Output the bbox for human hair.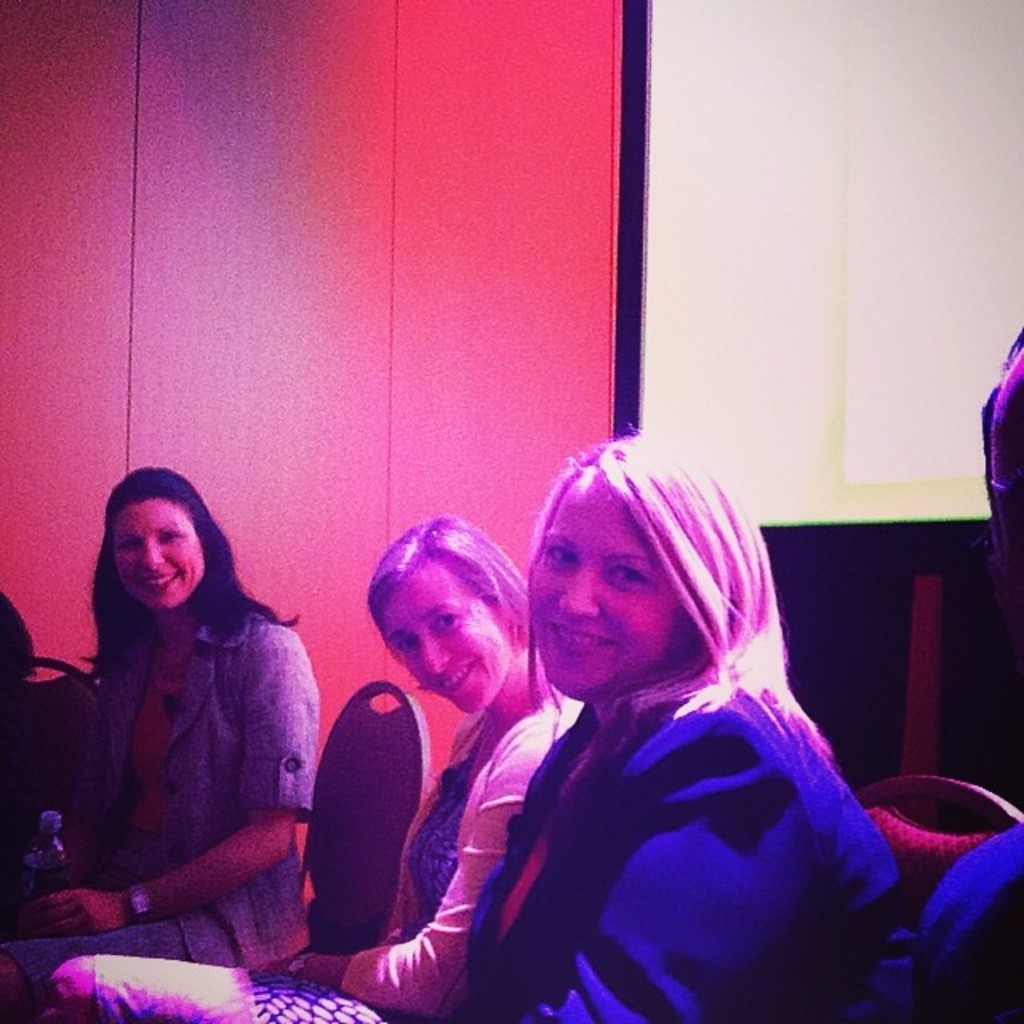
(363, 512, 536, 696).
